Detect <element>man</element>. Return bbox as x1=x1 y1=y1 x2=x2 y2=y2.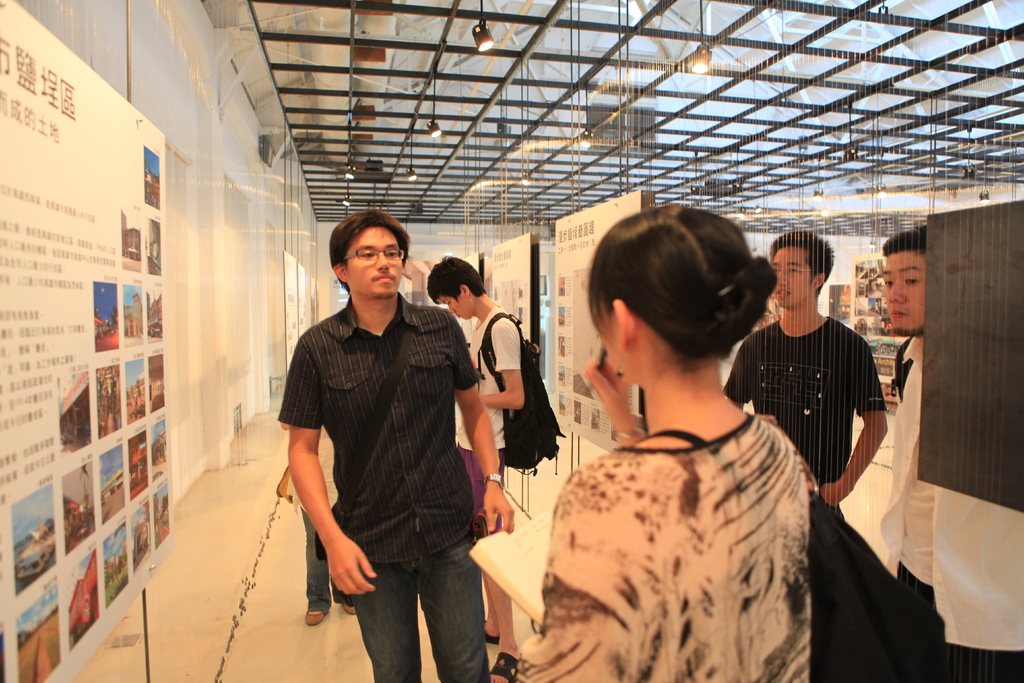
x1=264 y1=207 x2=544 y2=682.
